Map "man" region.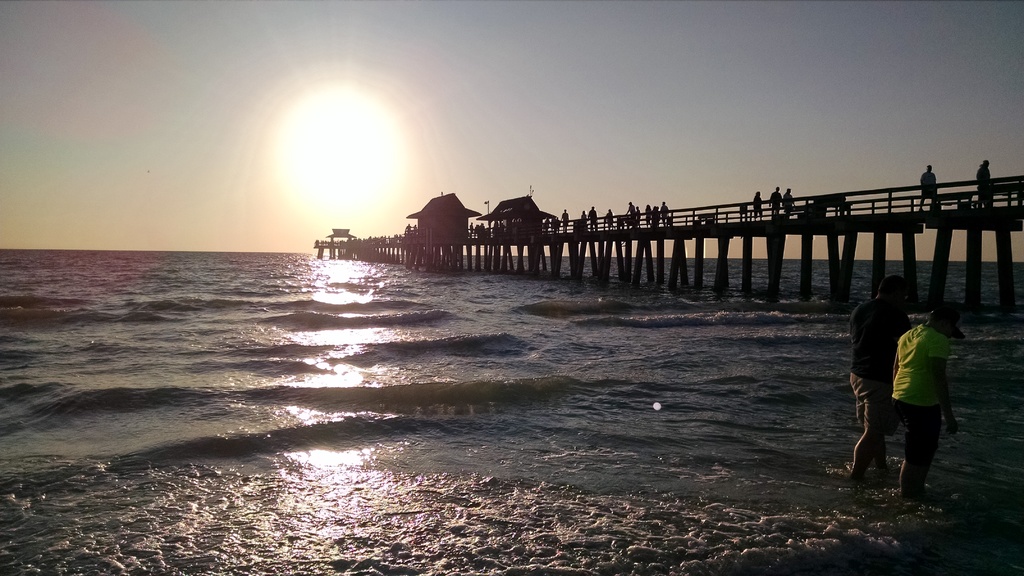
Mapped to (920, 165, 944, 218).
